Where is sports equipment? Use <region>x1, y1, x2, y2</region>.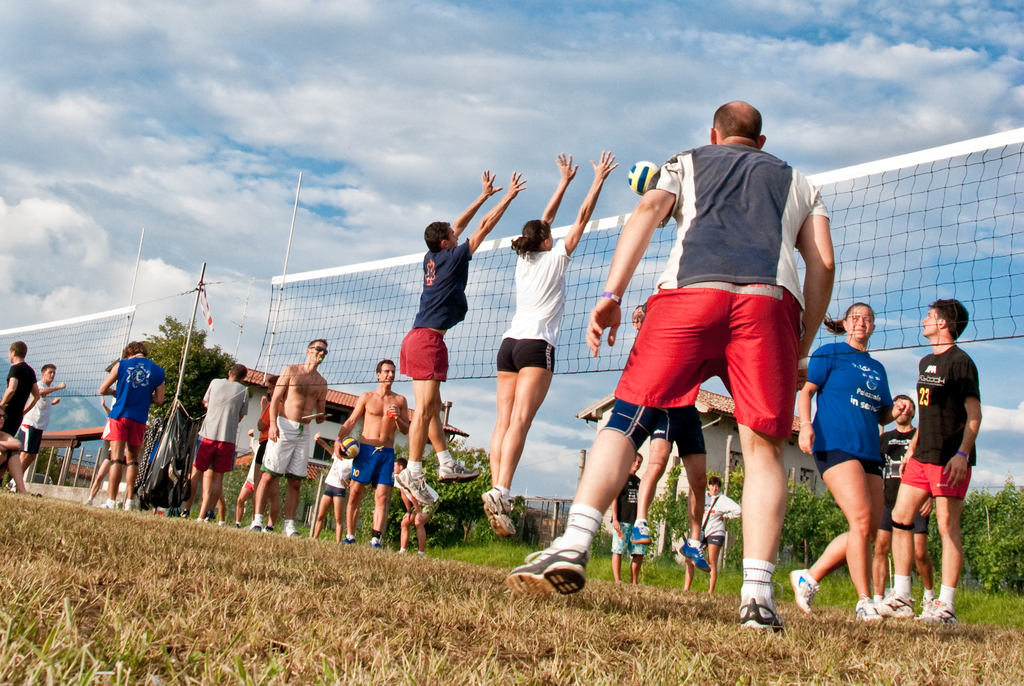
<region>342, 537, 358, 545</region>.
